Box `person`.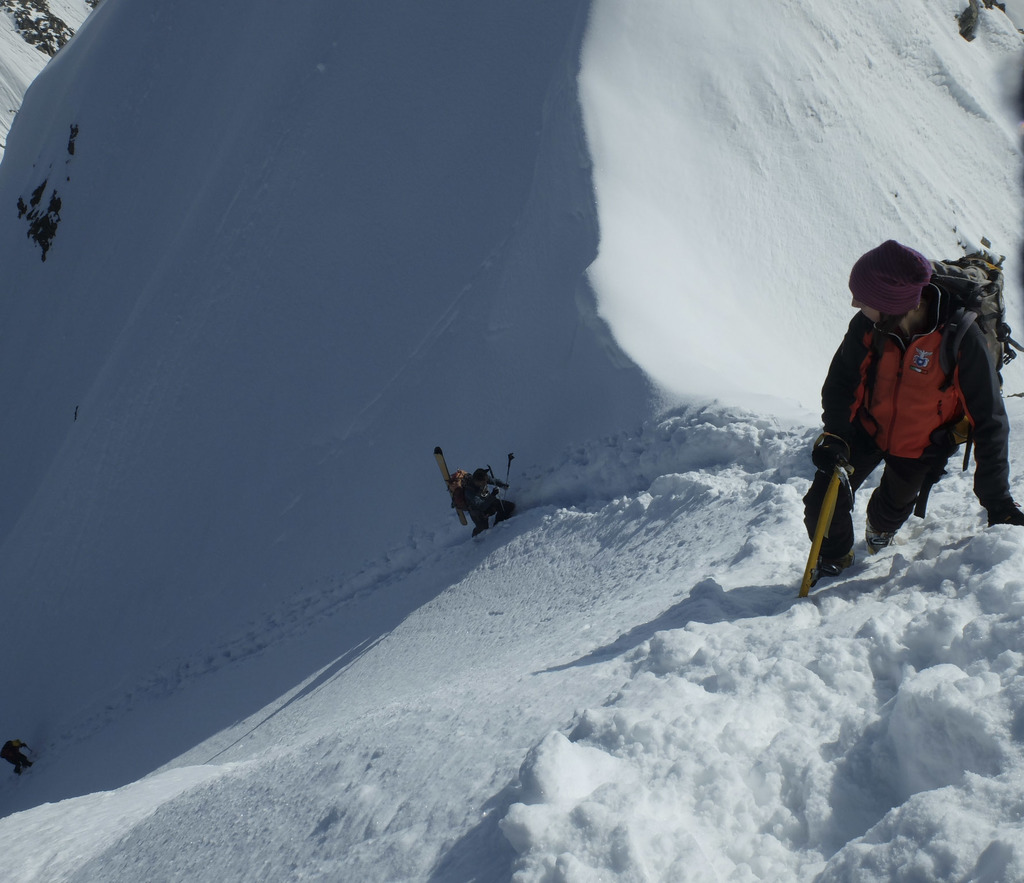
left=0, top=733, right=35, bottom=780.
